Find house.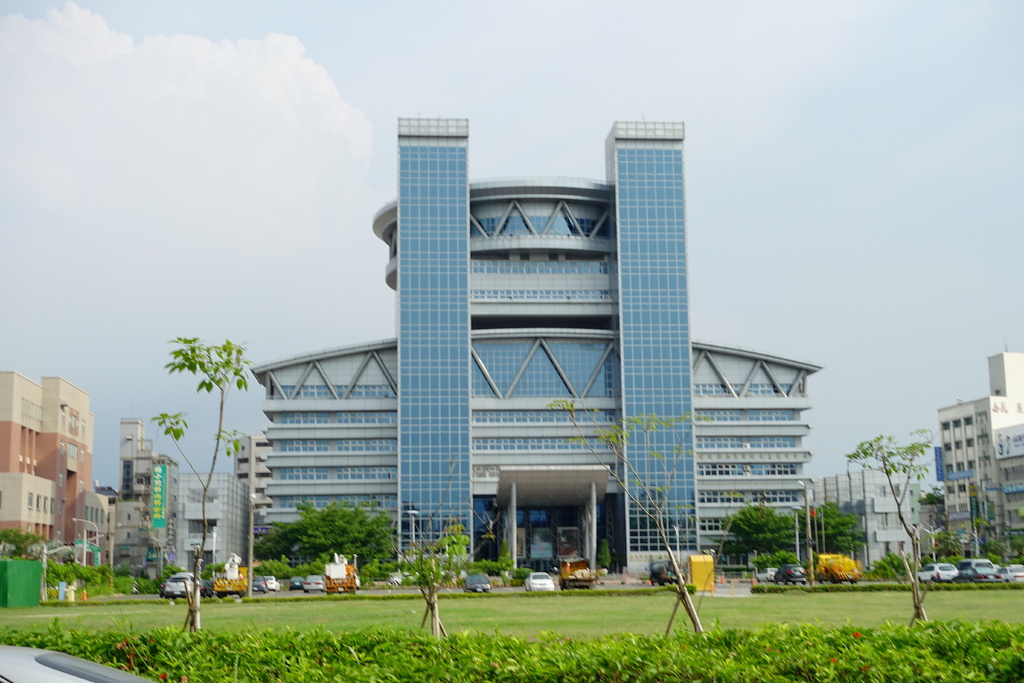
<region>224, 427, 269, 519</region>.
